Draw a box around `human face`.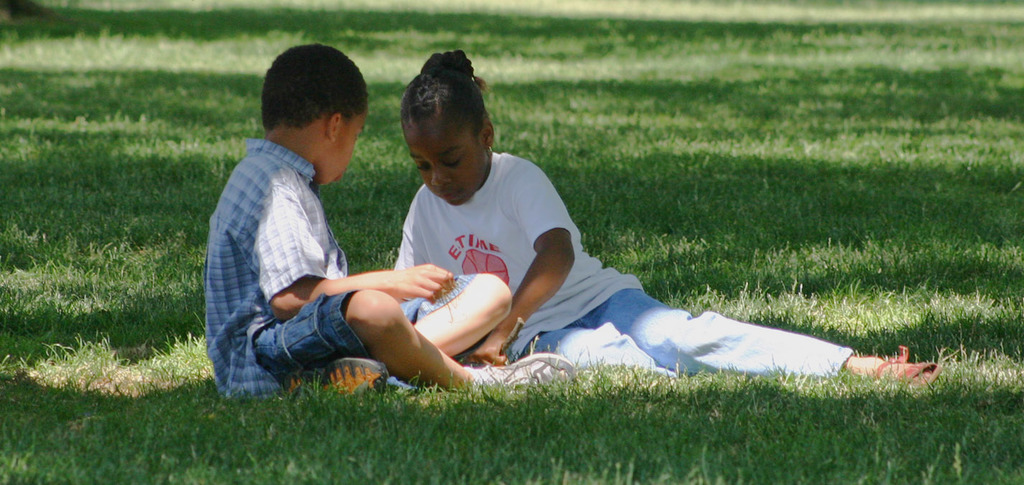
bbox=[315, 108, 369, 187].
